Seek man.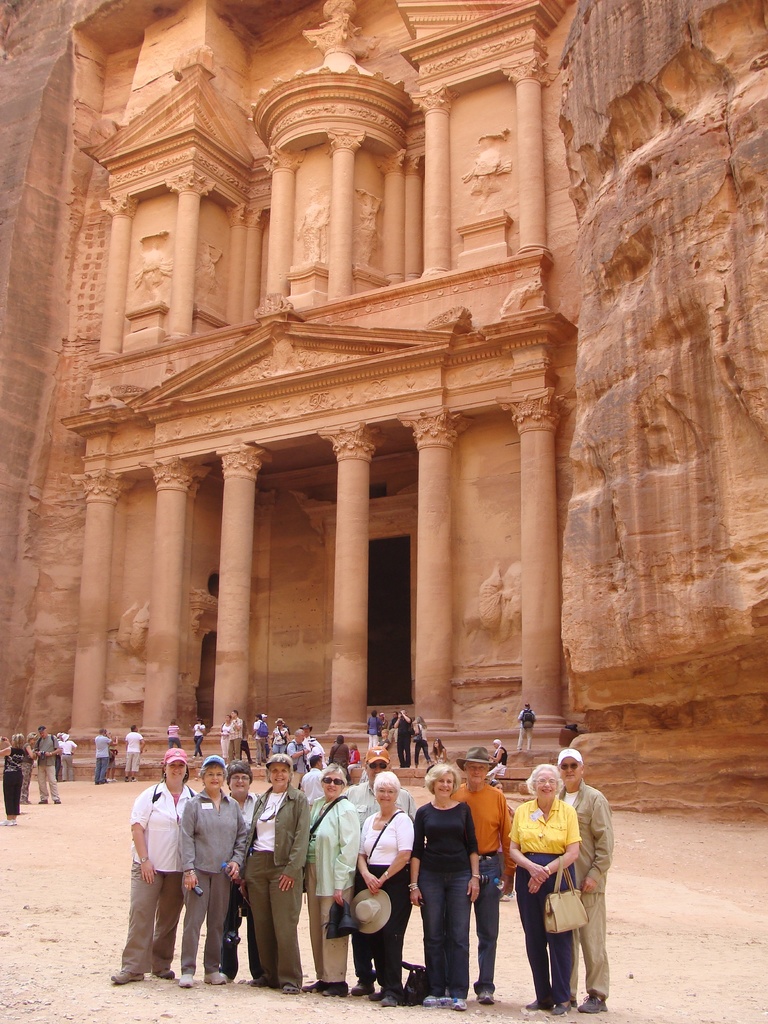
(left=285, top=728, right=307, bottom=790).
